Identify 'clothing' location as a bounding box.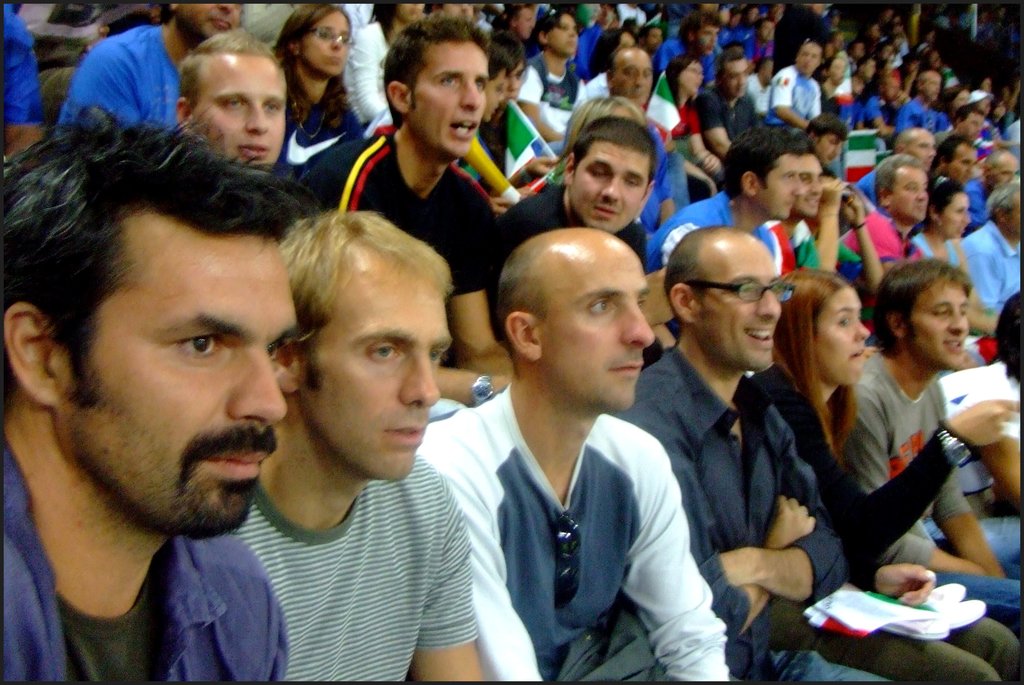
838, 214, 919, 311.
